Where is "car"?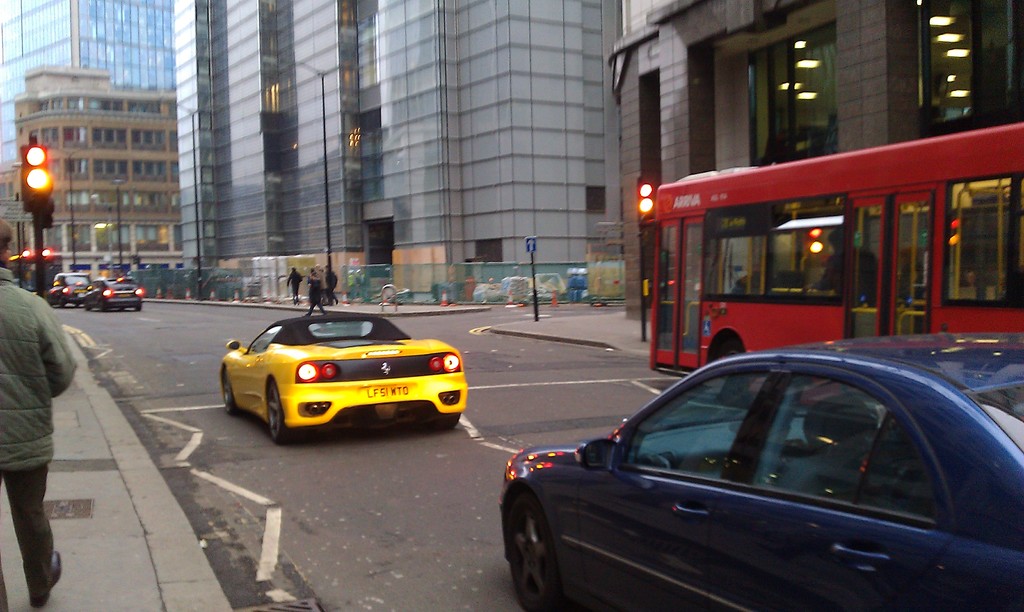
{"left": 49, "top": 271, "right": 97, "bottom": 306}.
